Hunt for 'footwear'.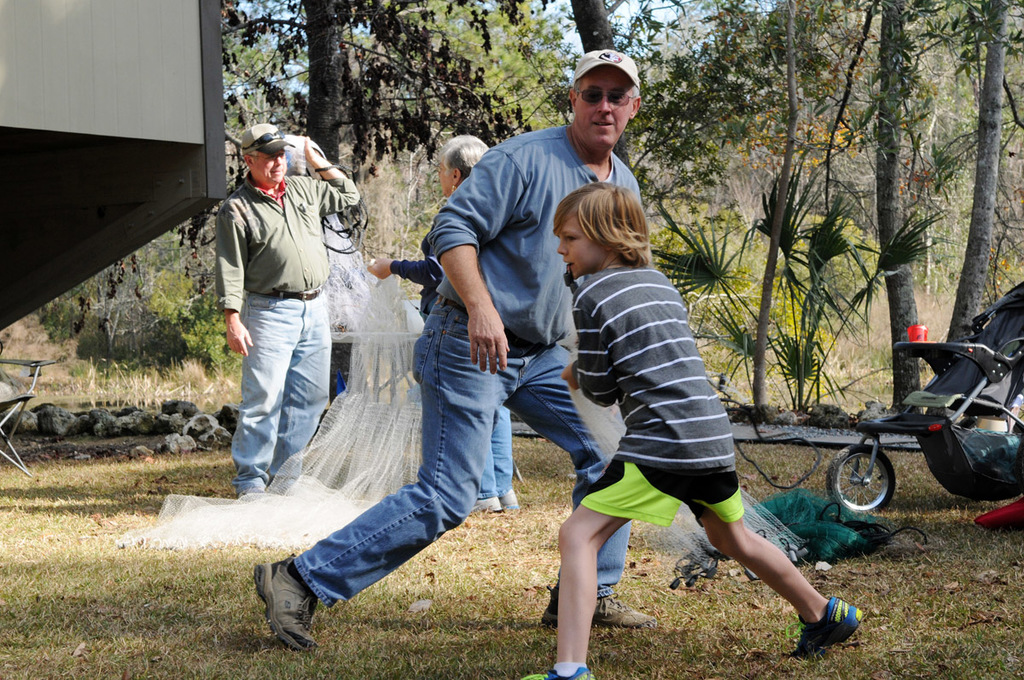
Hunted down at bbox(791, 593, 861, 657).
